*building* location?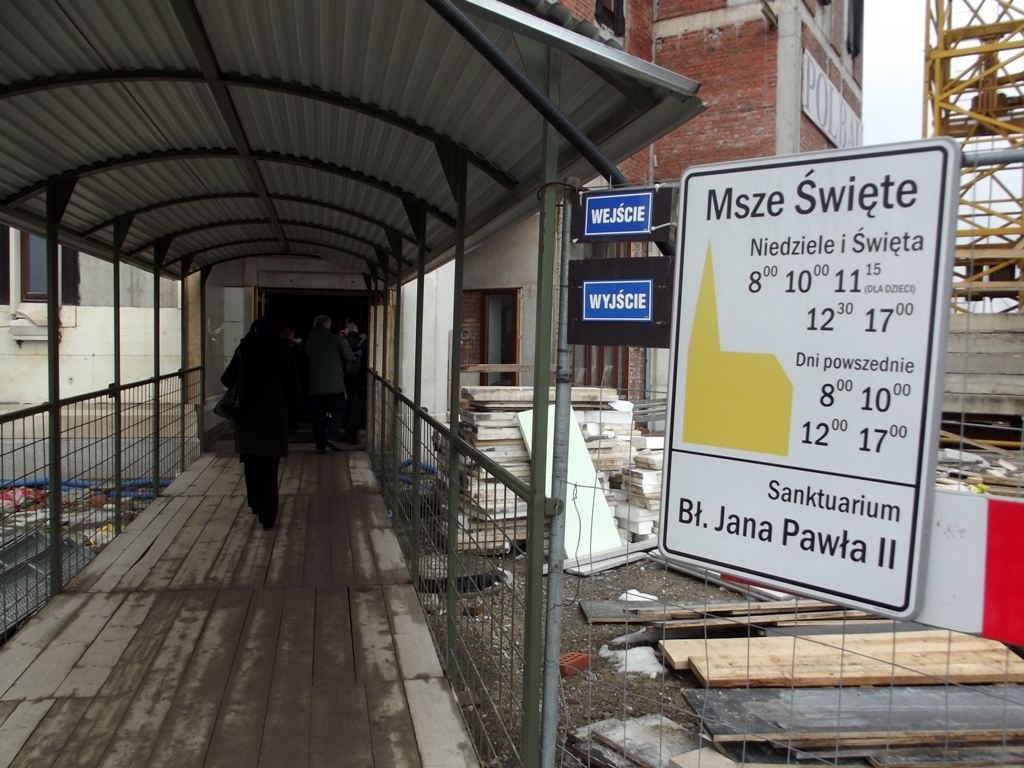
select_region(0, 0, 862, 482)
